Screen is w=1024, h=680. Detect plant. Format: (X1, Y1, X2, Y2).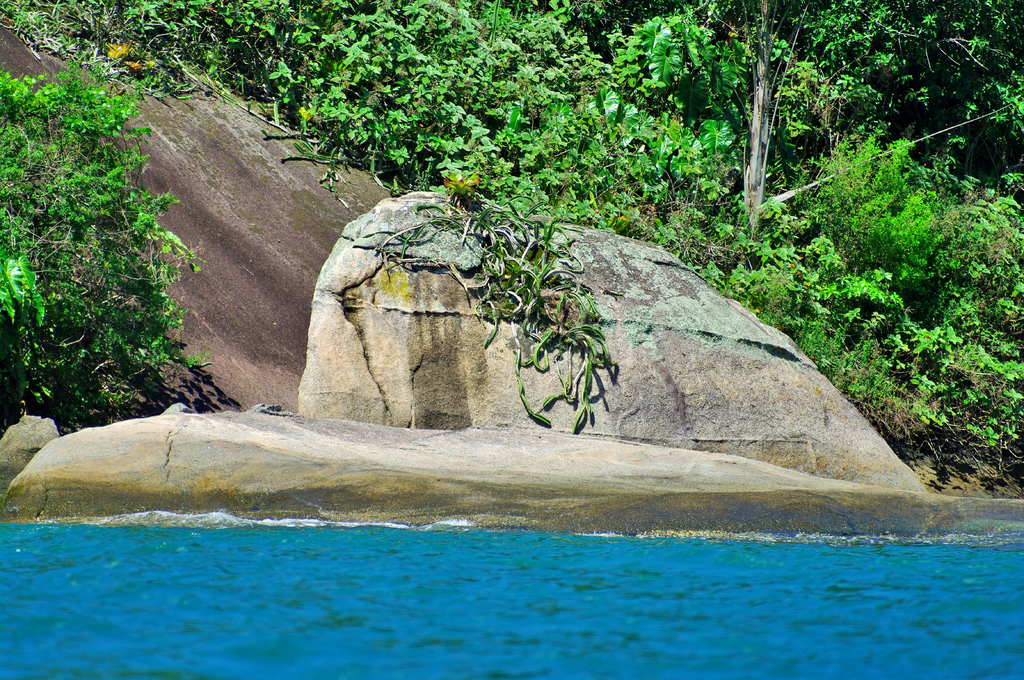
(912, 336, 986, 411).
